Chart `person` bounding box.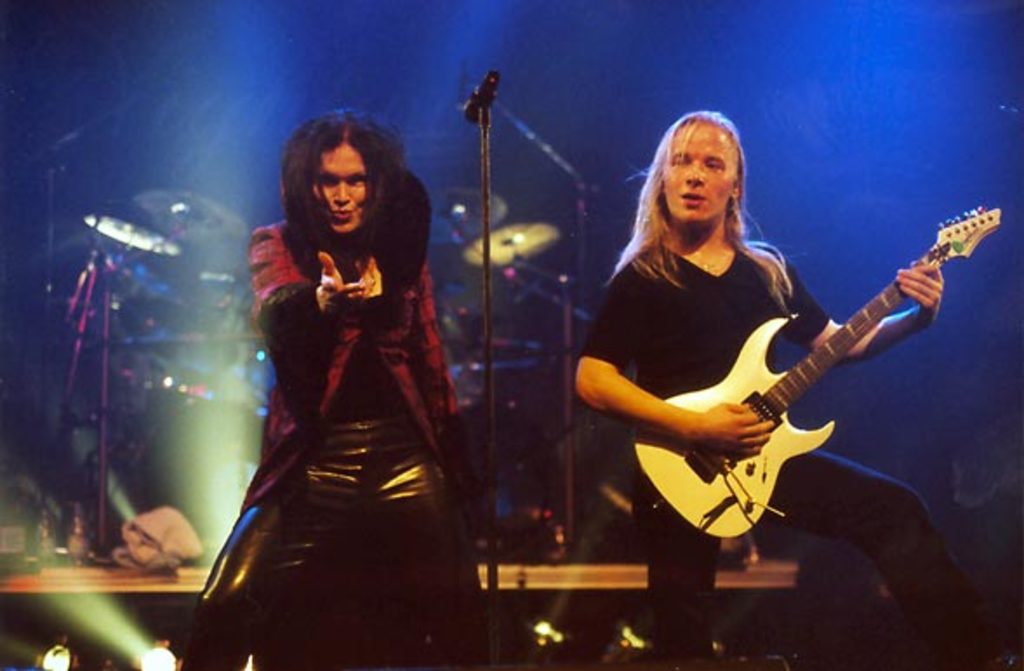
Charted: bbox=[600, 108, 996, 603].
